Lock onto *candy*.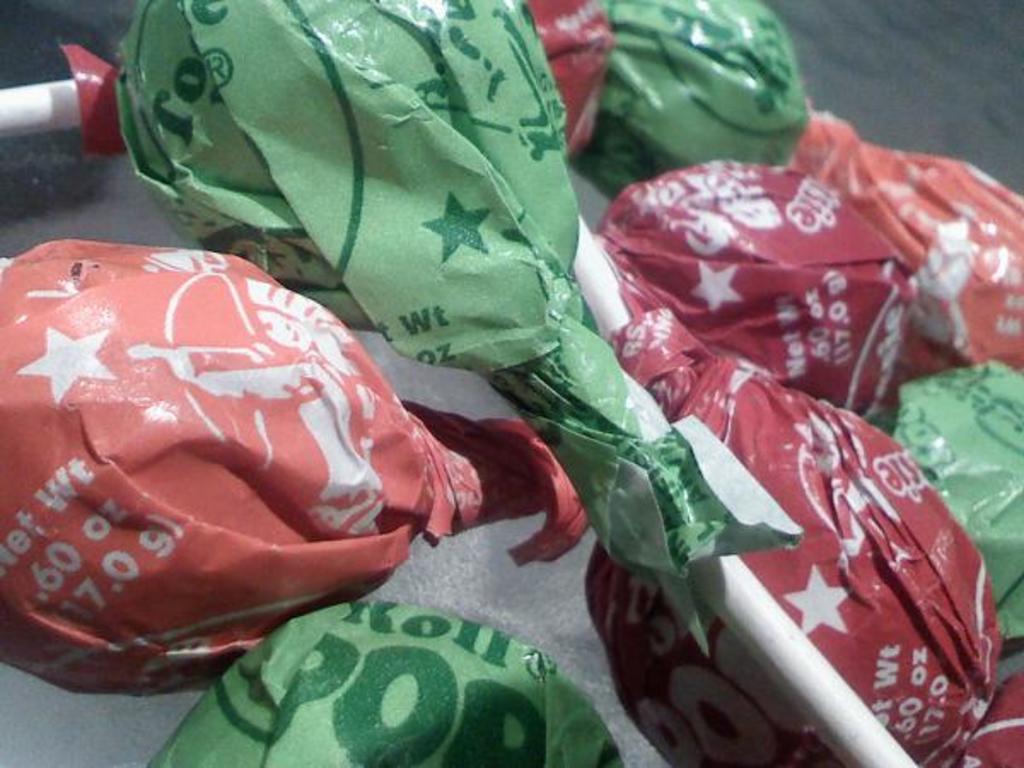
Locked: {"left": 14, "top": 256, "right": 502, "bottom": 678}.
